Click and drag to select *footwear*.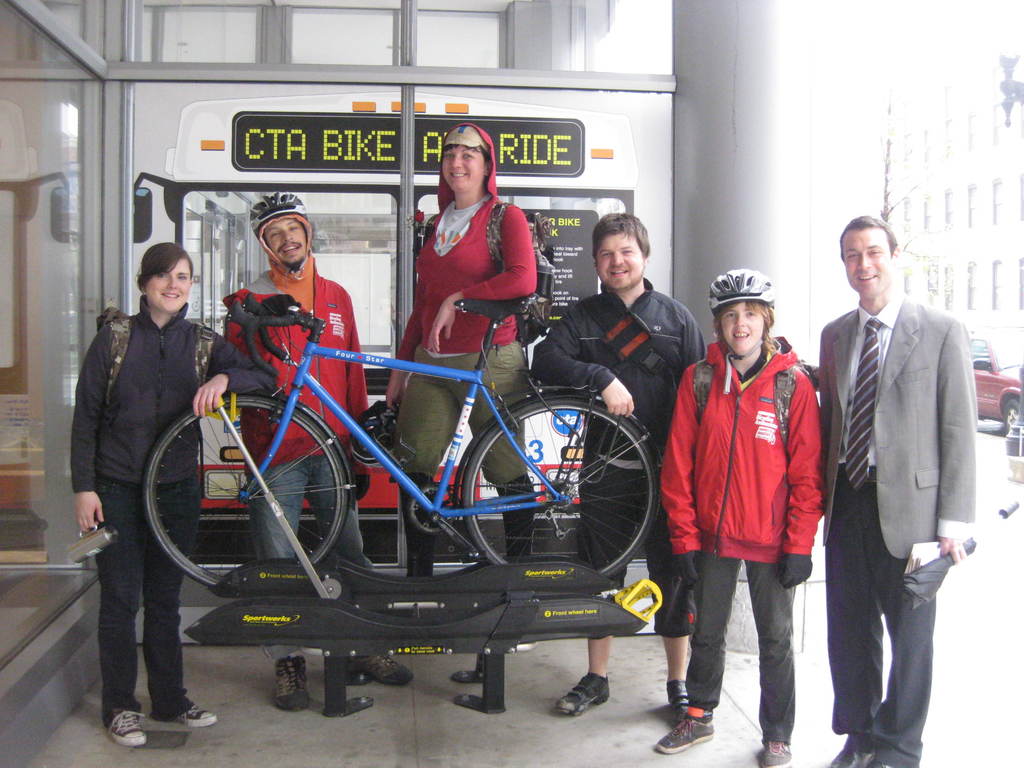
Selection: pyautogui.locateOnScreen(509, 479, 537, 572).
